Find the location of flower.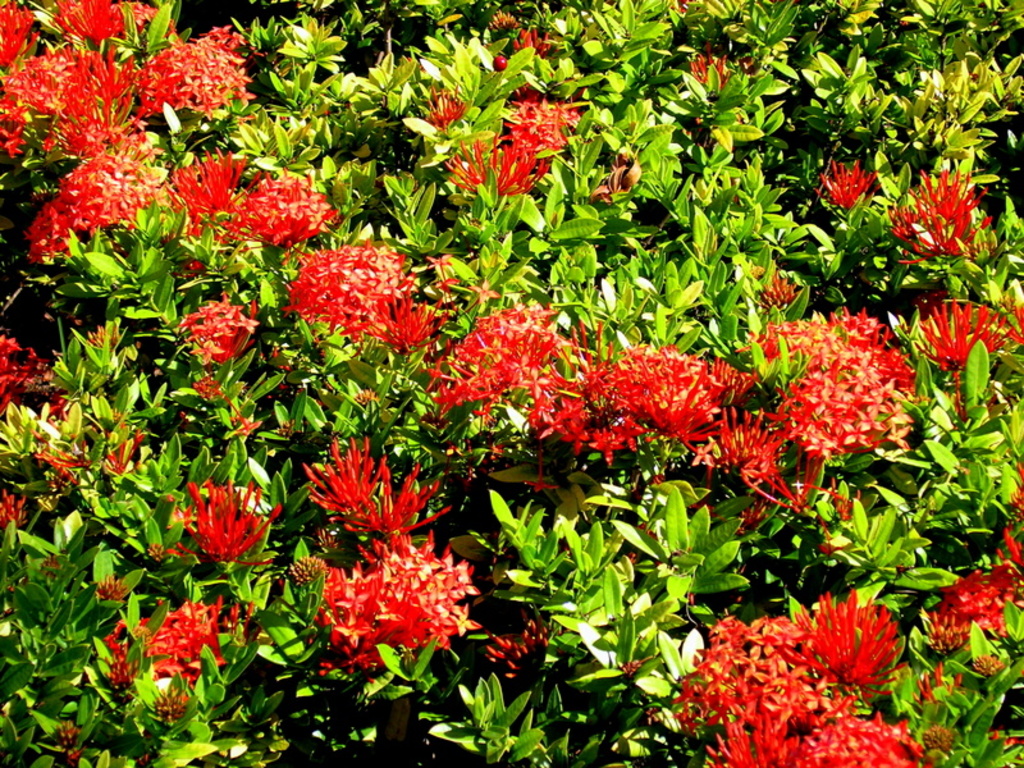
Location: <region>174, 479, 294, 570</region>.
